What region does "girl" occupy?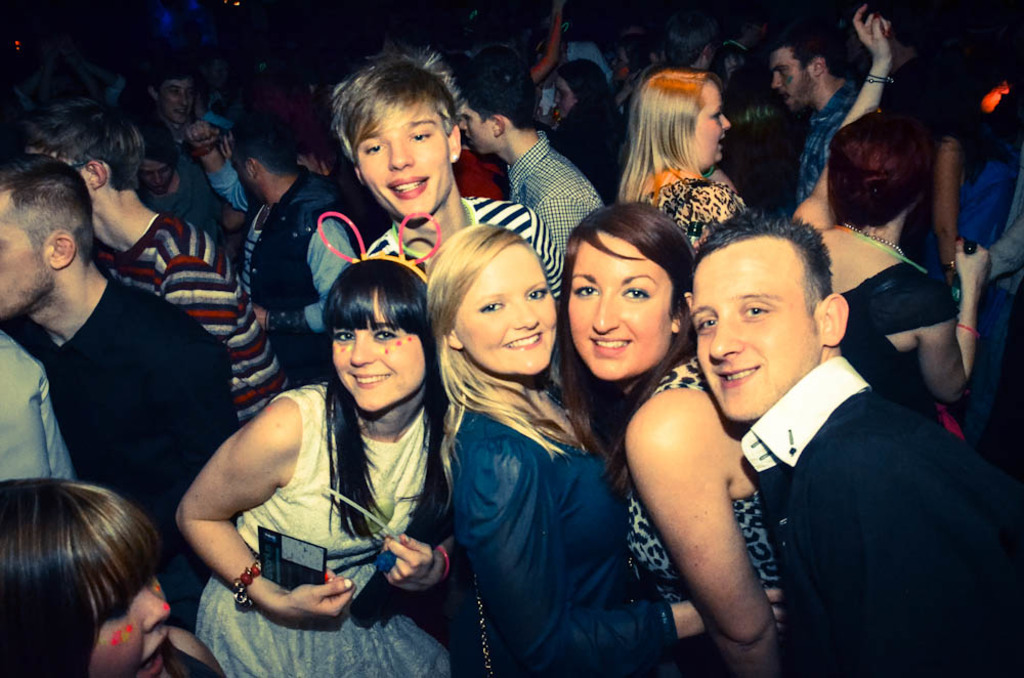
crop(426, 219, 782, 676).
